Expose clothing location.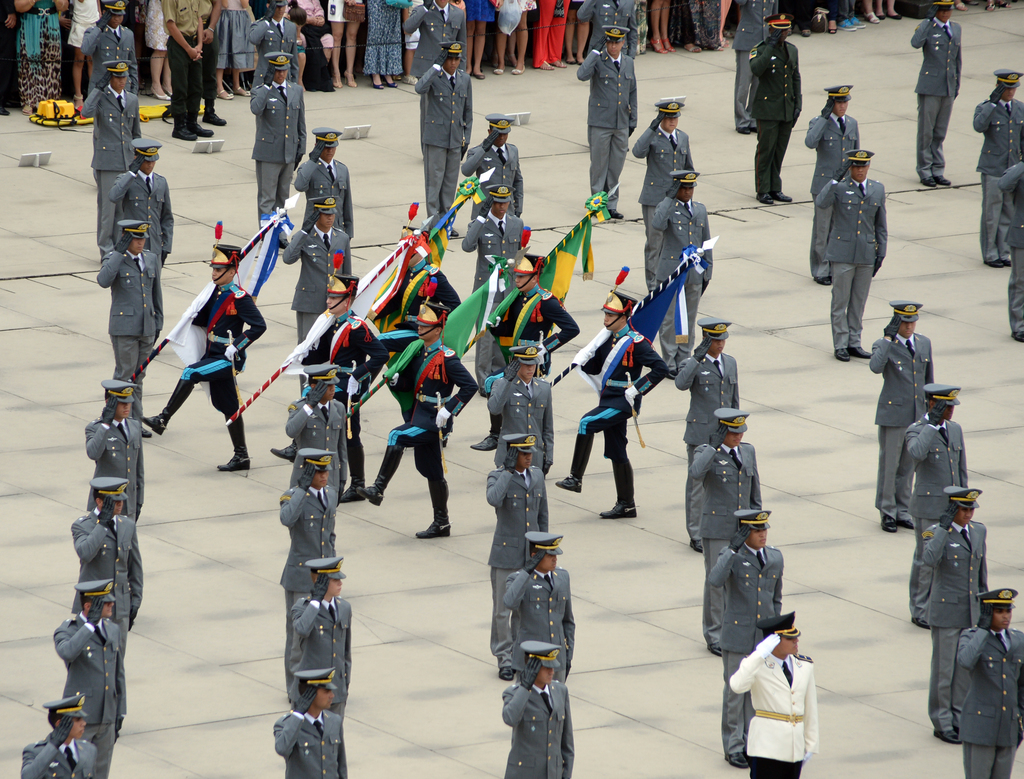
Exposed at l=161, t=0, r=200, b=125.
